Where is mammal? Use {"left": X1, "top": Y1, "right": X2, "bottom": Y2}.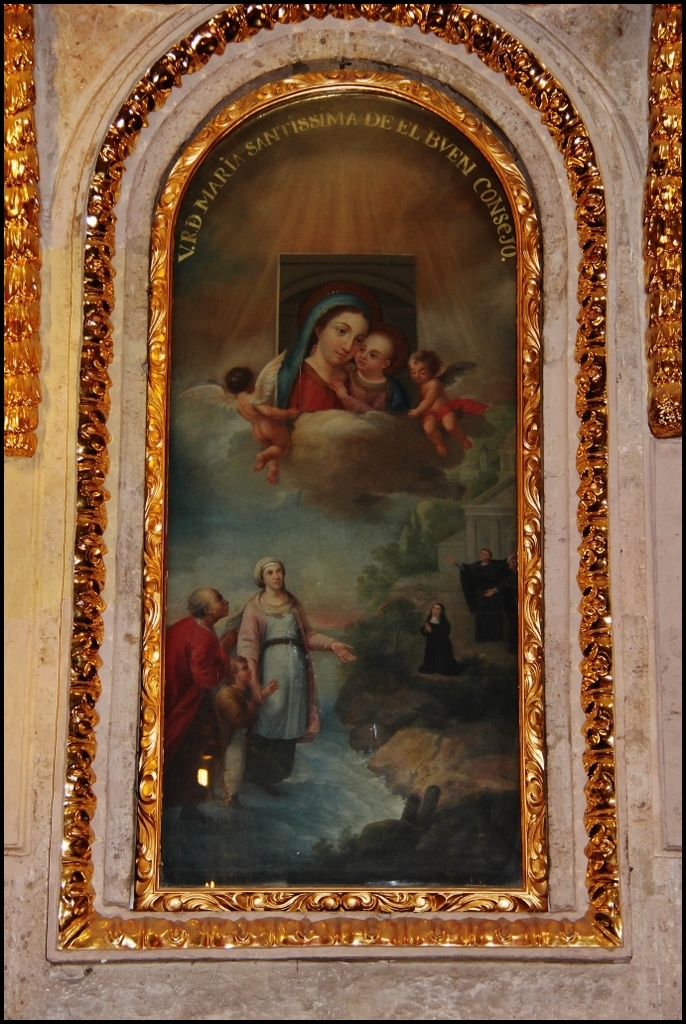
{"left": 418, "top": 609, "right": 471, "bottom": 673}.
